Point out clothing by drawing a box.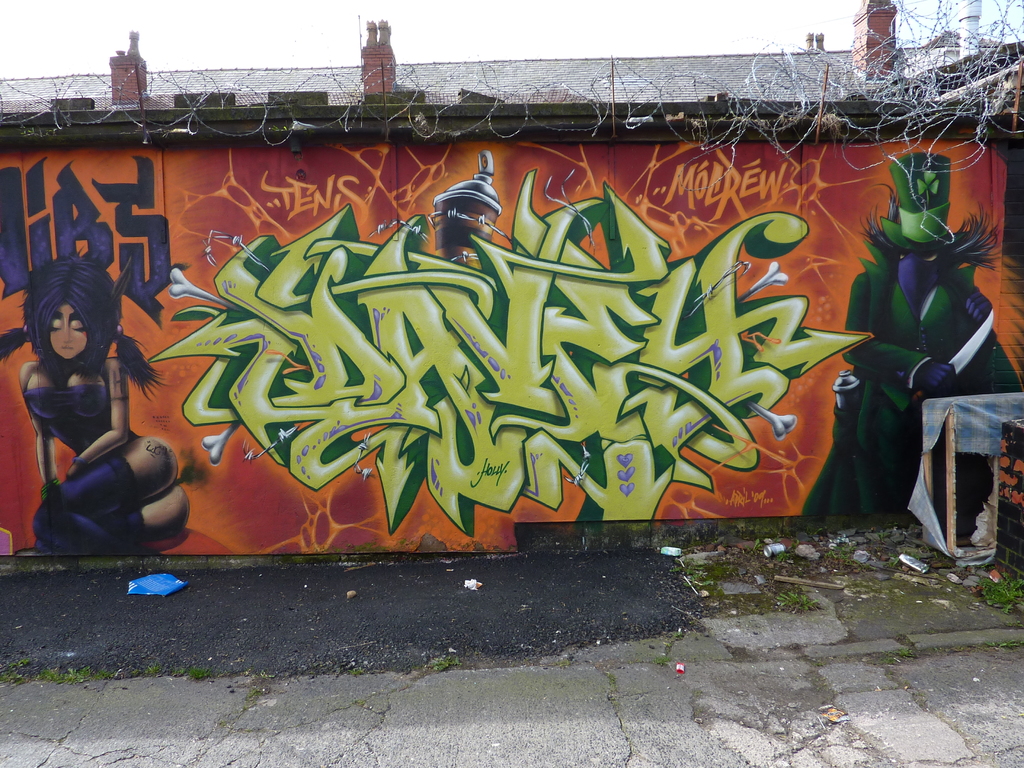
bbox(21, 389, 146, 558).
